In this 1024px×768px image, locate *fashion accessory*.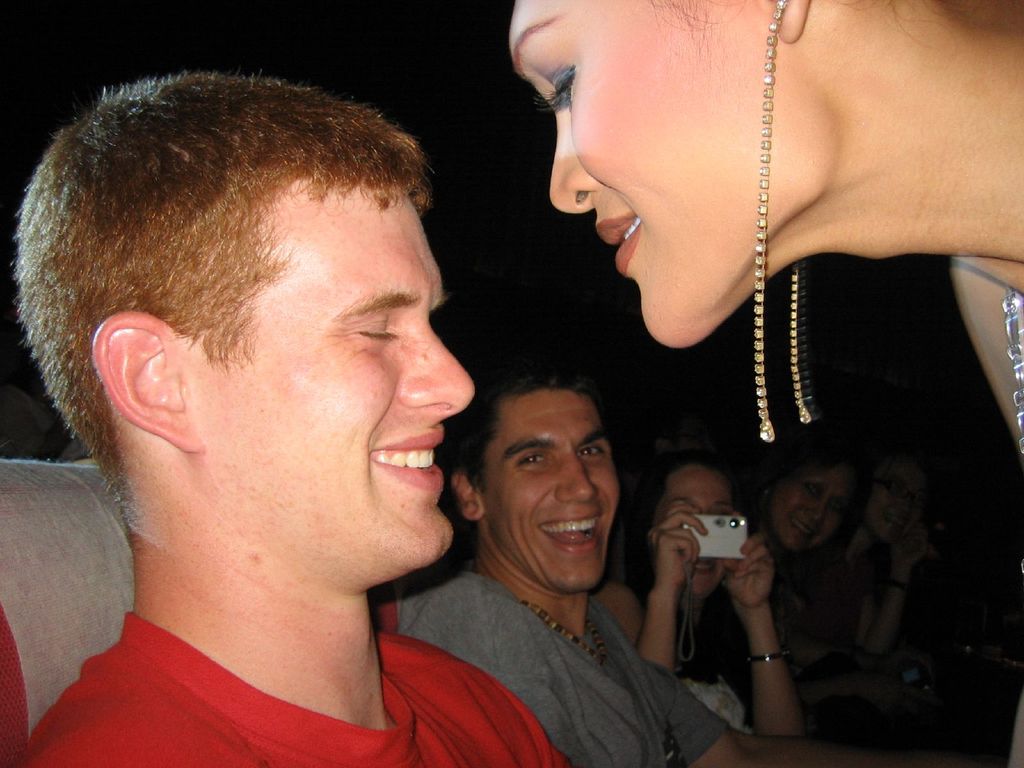
Bounding box: Rect(890, 577, 908, 590).
